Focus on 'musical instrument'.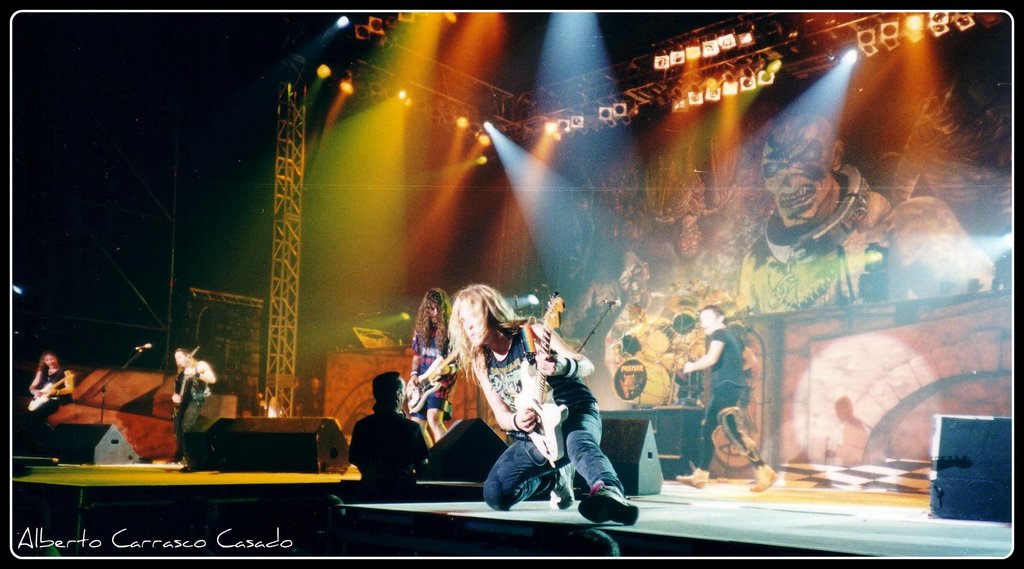
Focused at region(666, 303, 701, 334).
